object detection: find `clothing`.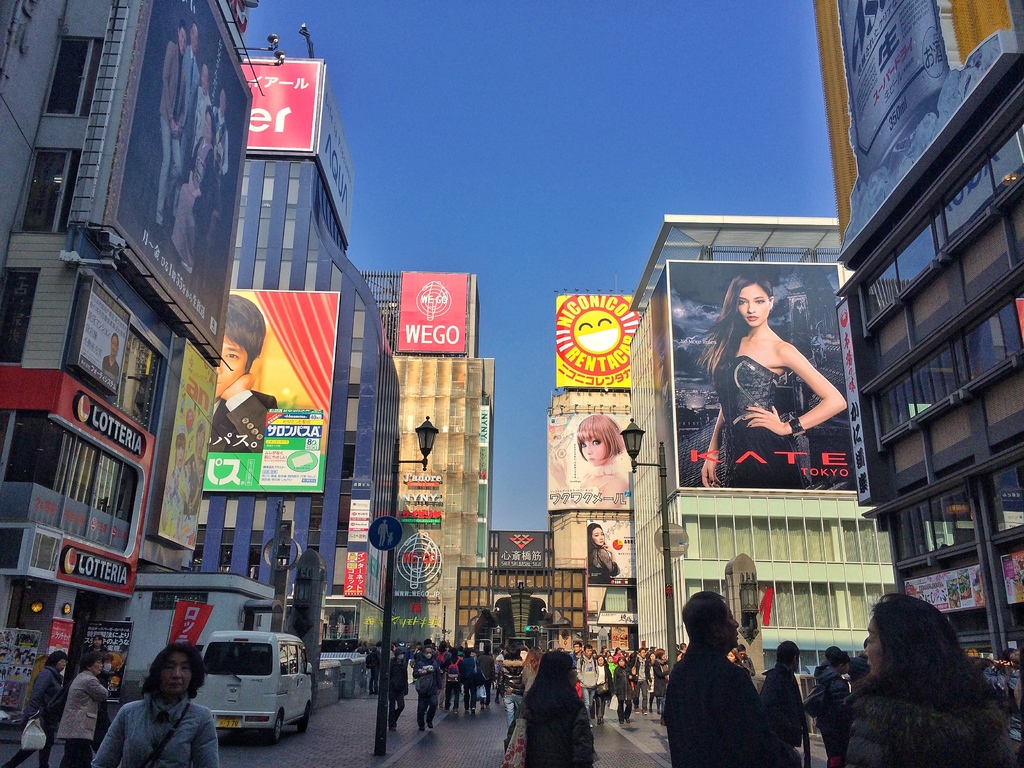
{"left": 89, "top": 689, "right": 221, "bottom": 767}.
